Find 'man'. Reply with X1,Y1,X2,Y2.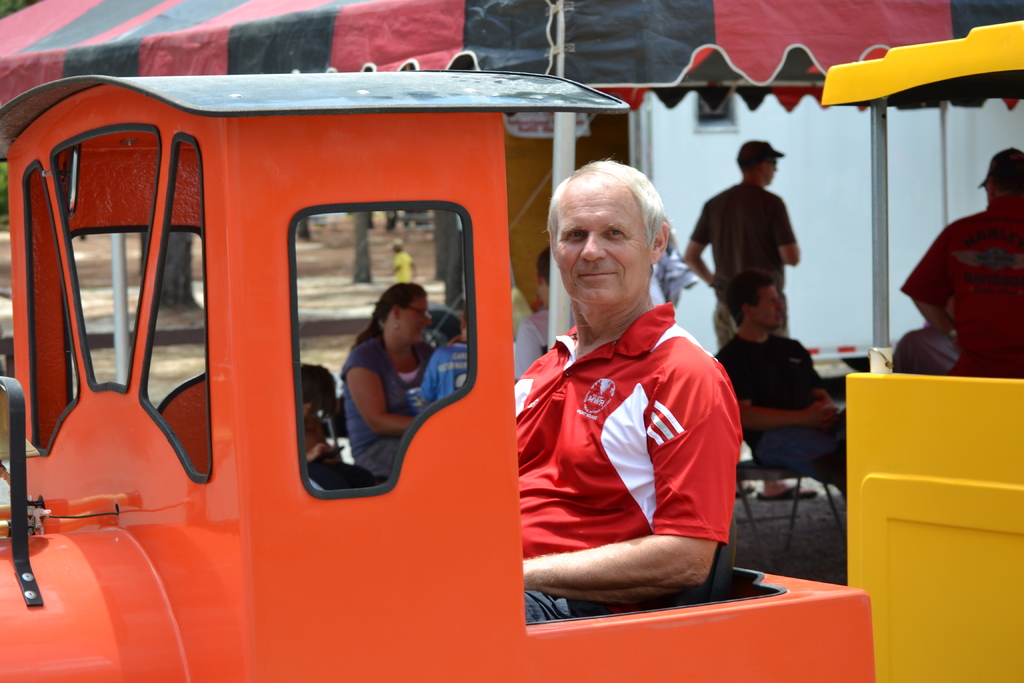
716,274,854,500.
